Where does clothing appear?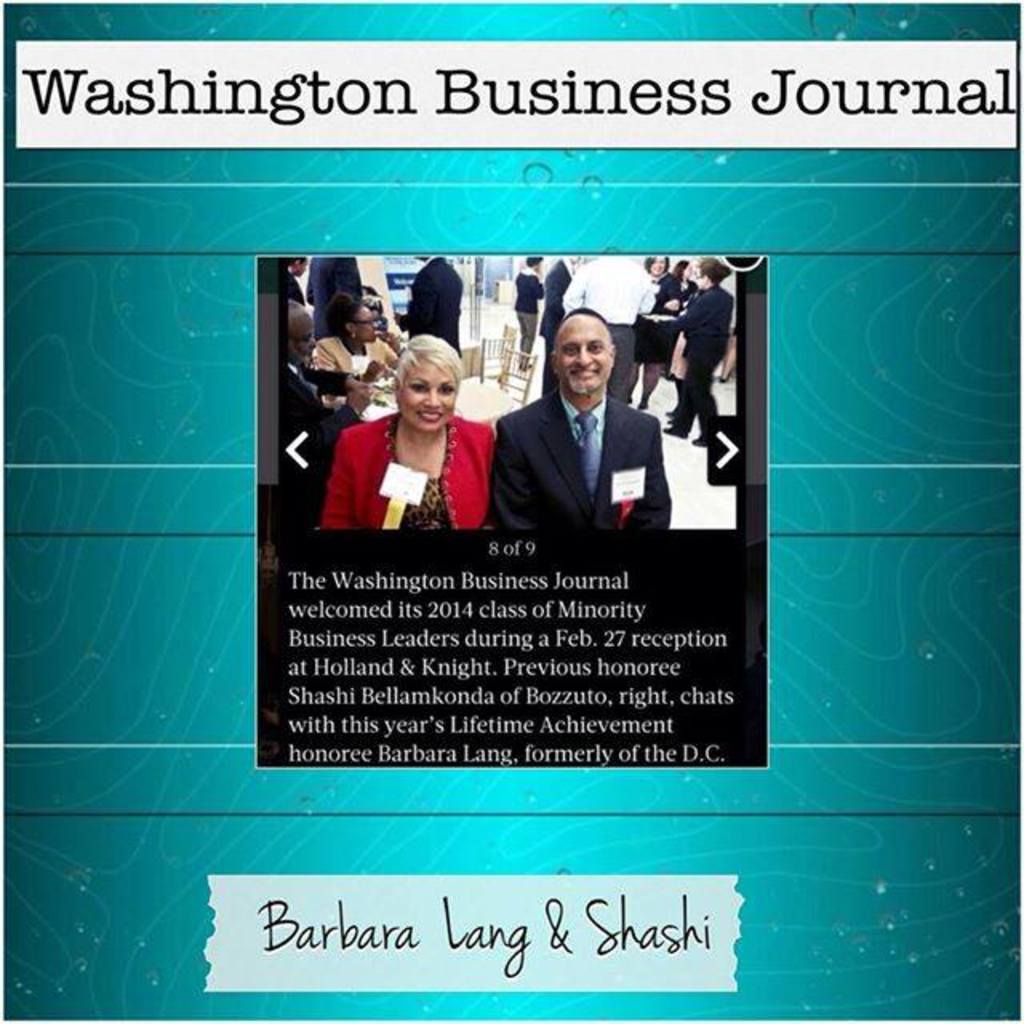
Appears at {"x1": 486, "y1": 389, "x2": 686, "y2": 528}.
